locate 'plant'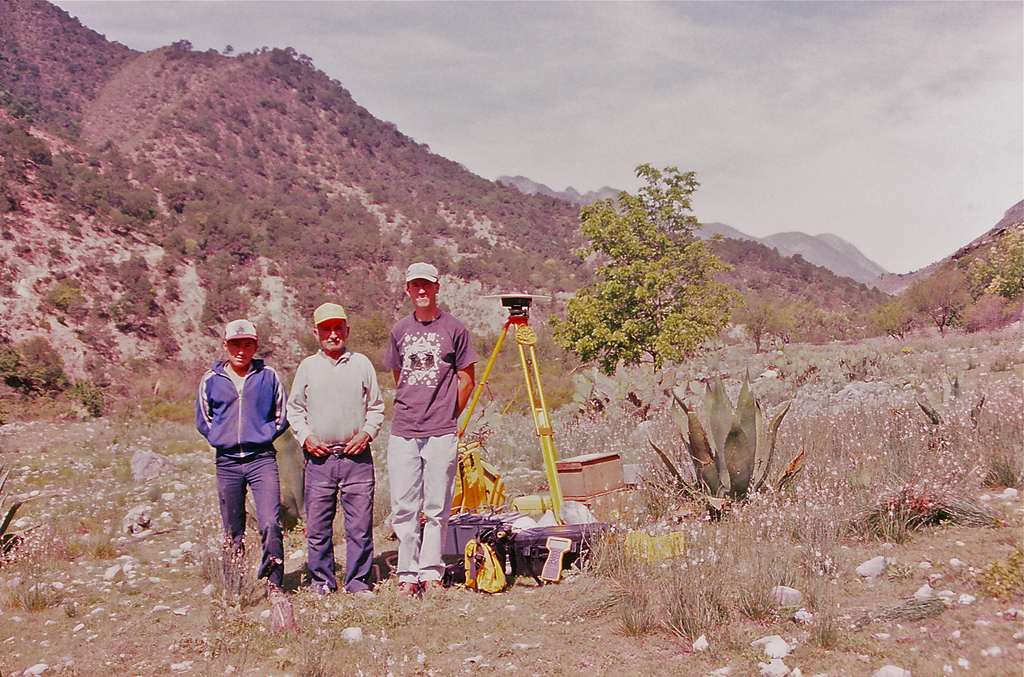
(811, 586, 879, 657)
